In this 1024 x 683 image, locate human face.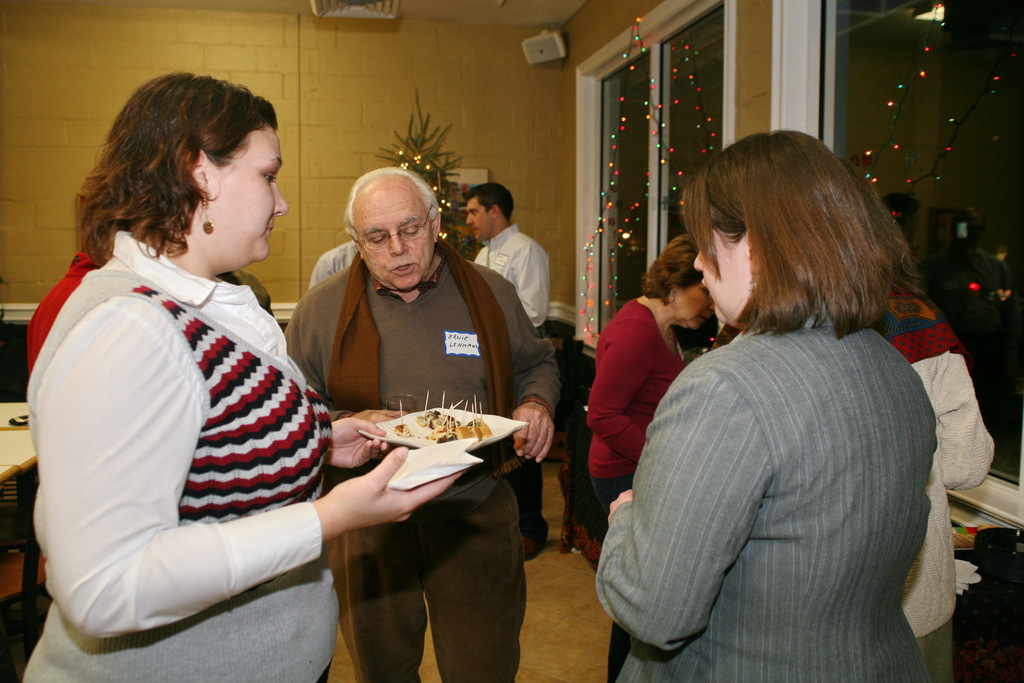
Bounding box: {"x1": 209, "y1": 131, "x2": 285, "y2": 267}.
